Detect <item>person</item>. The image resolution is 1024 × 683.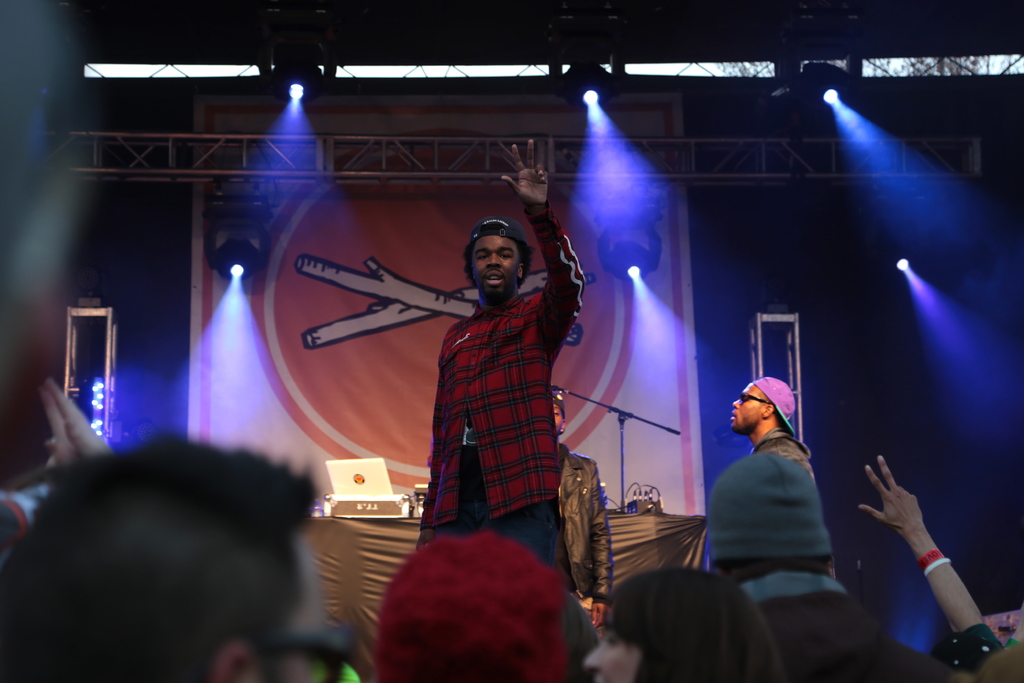
[390, 181, 586, 586].
